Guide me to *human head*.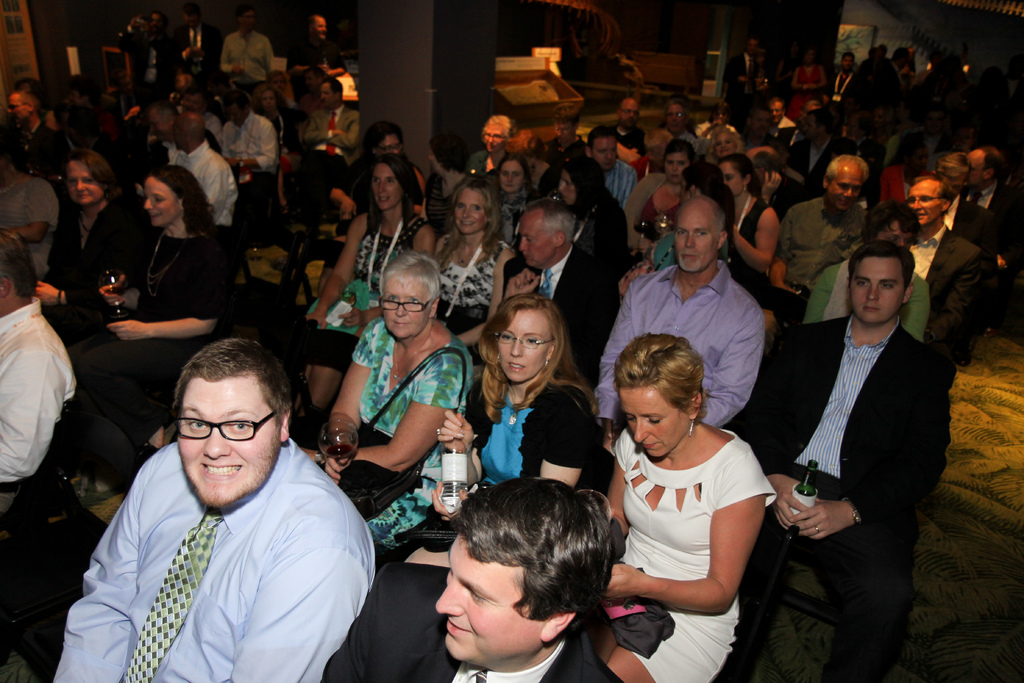
Guidance: (left=551, top=101, right=581, bottom=147).
